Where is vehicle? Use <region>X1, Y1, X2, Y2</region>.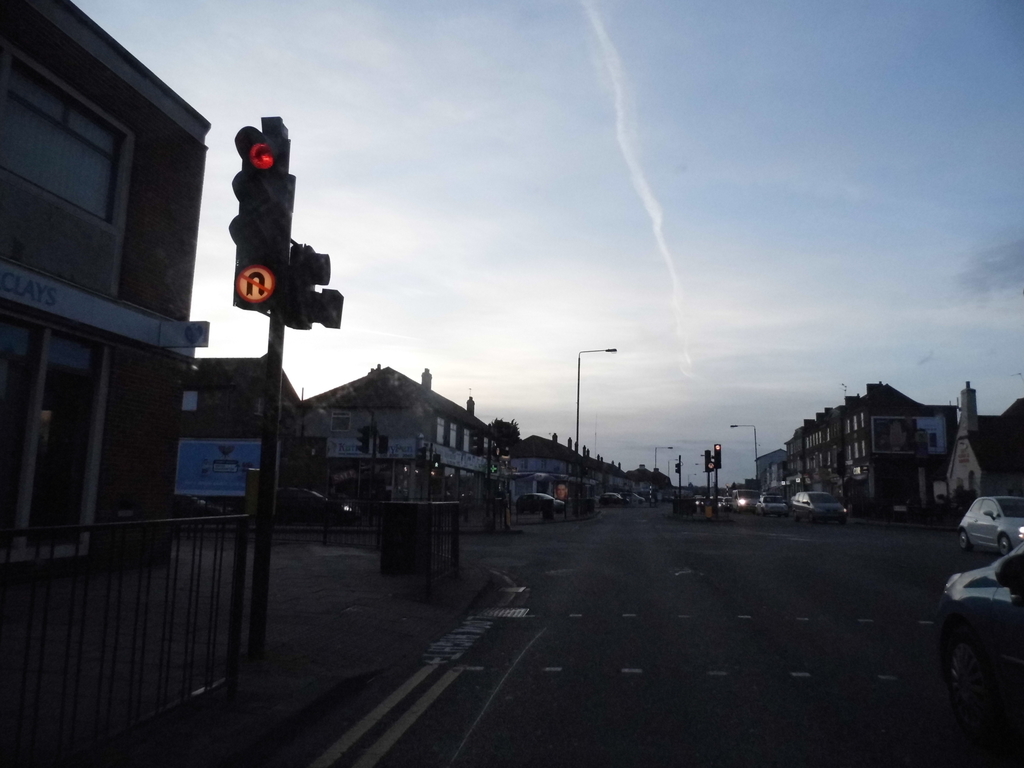
<region>730, 490, 755, 511</region>.
